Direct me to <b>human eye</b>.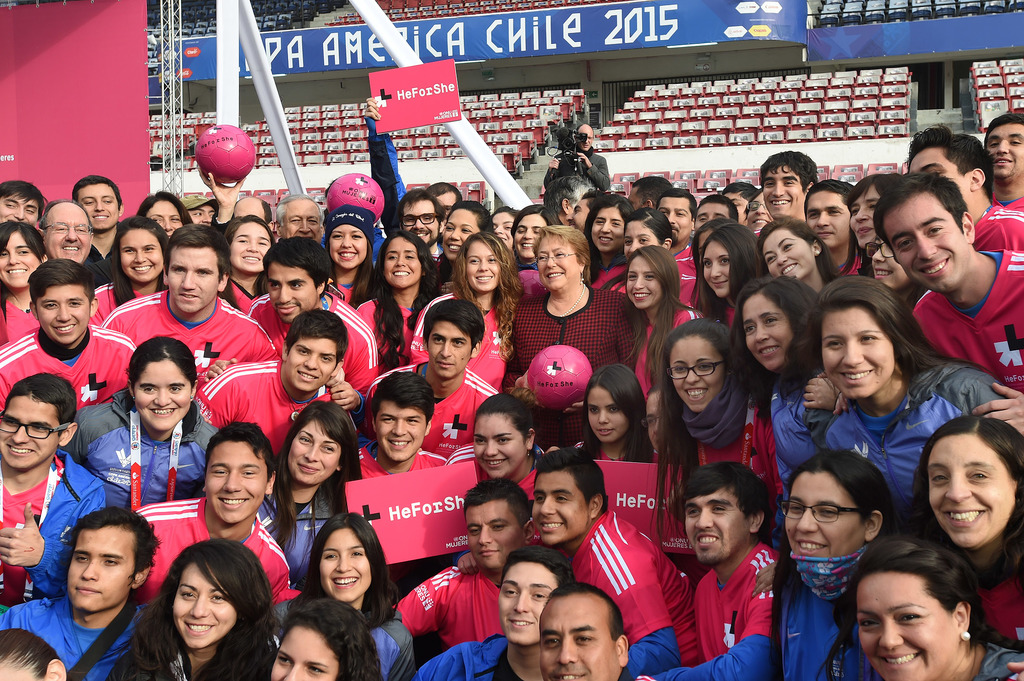
Direction: 556,492,571,501.
